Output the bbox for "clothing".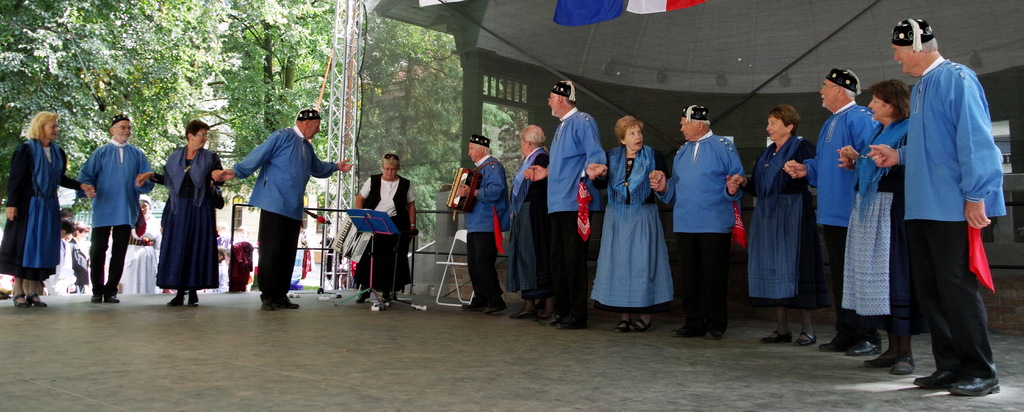
select_region(456, 153, 510, 309).
